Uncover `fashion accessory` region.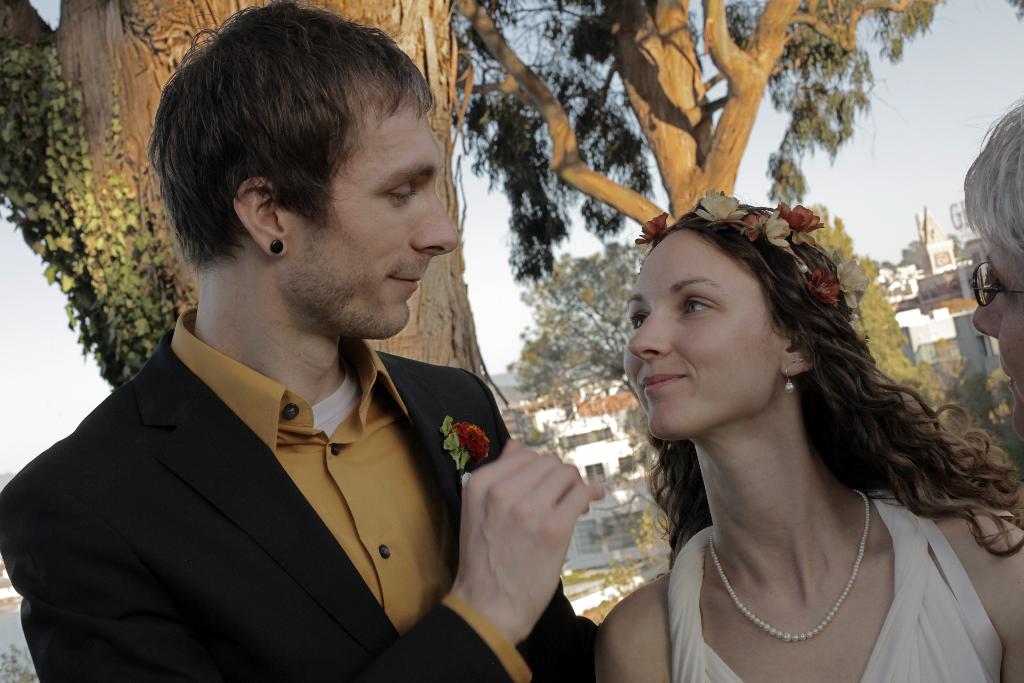
Uncovered: rect(708, 488, 871, 642).
